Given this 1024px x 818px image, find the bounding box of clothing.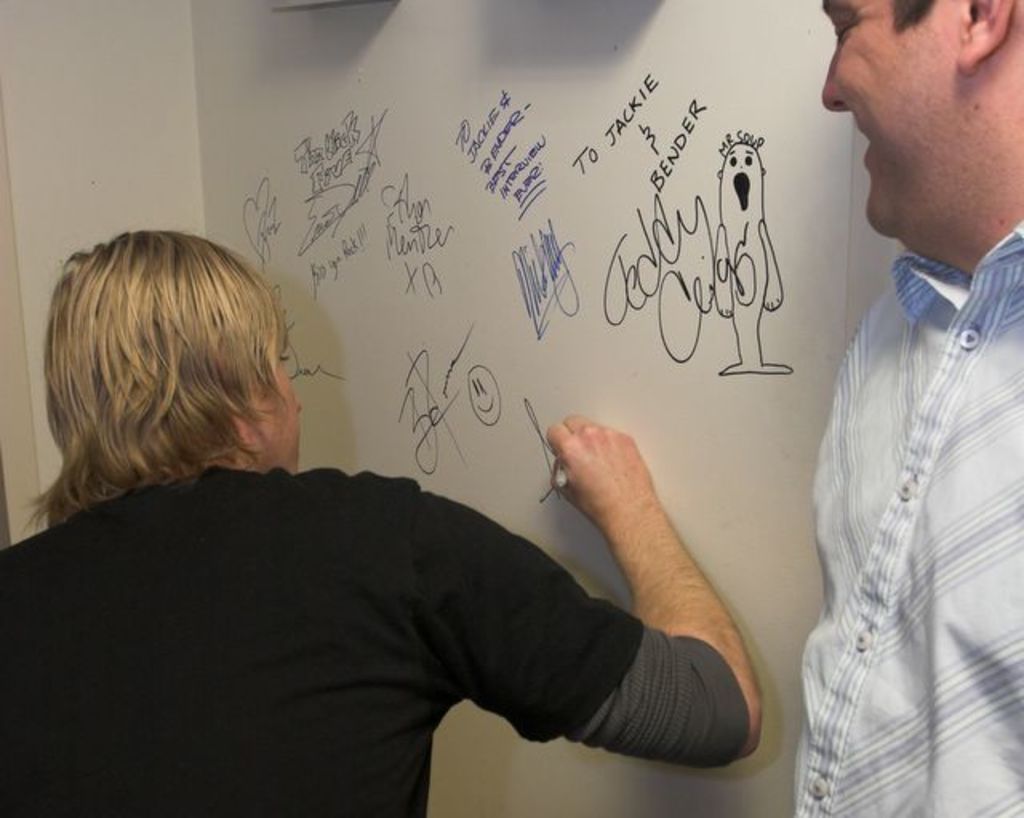
{"x1": 794, "y1": 208, "x2": 1022, "y2": 816}.
